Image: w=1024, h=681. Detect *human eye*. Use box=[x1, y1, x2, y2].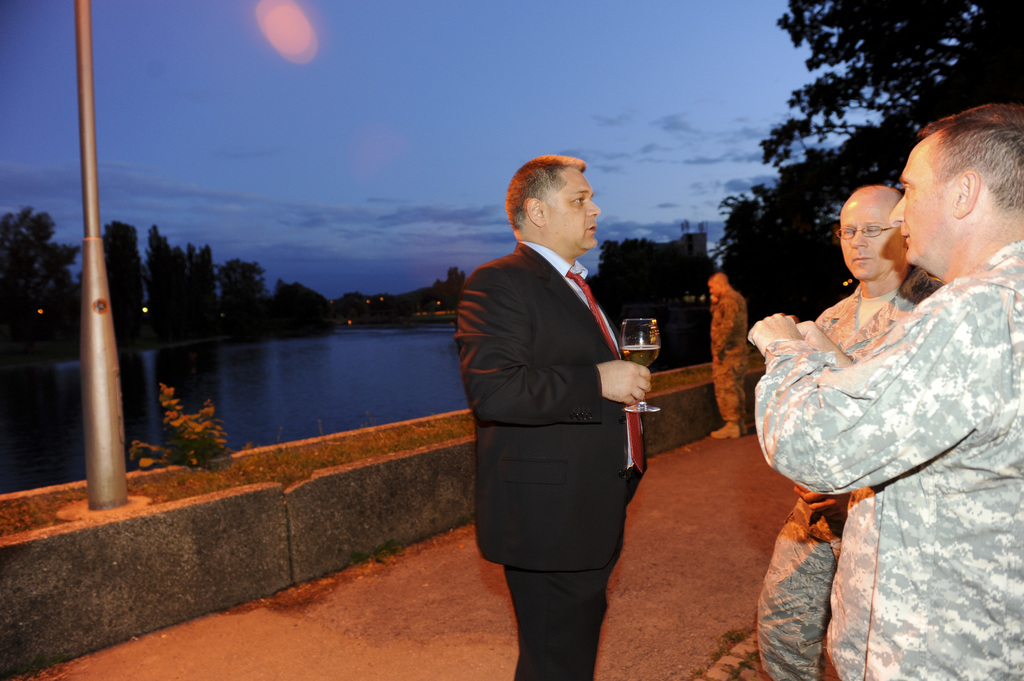
box=[899, 180, 915, 193].
